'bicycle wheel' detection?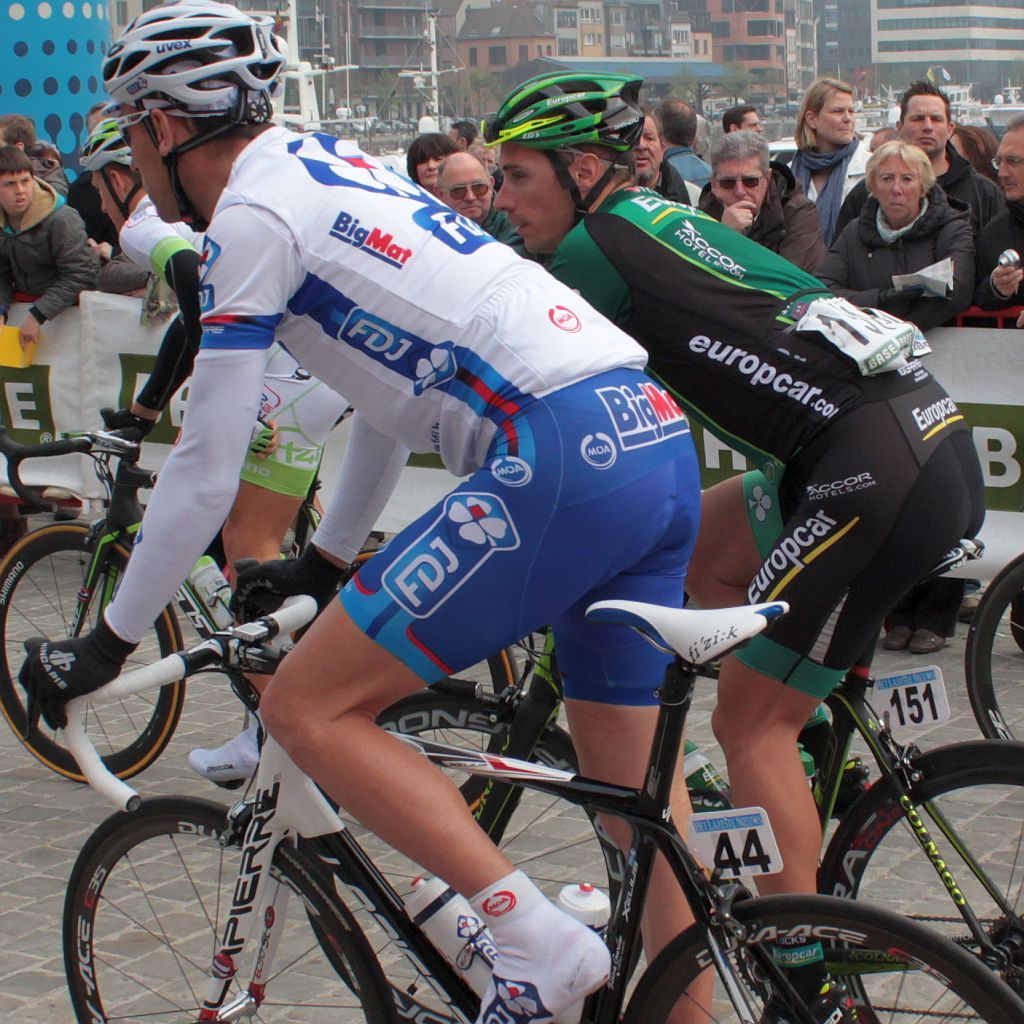
Rect(960, 550, 1023, 744)
